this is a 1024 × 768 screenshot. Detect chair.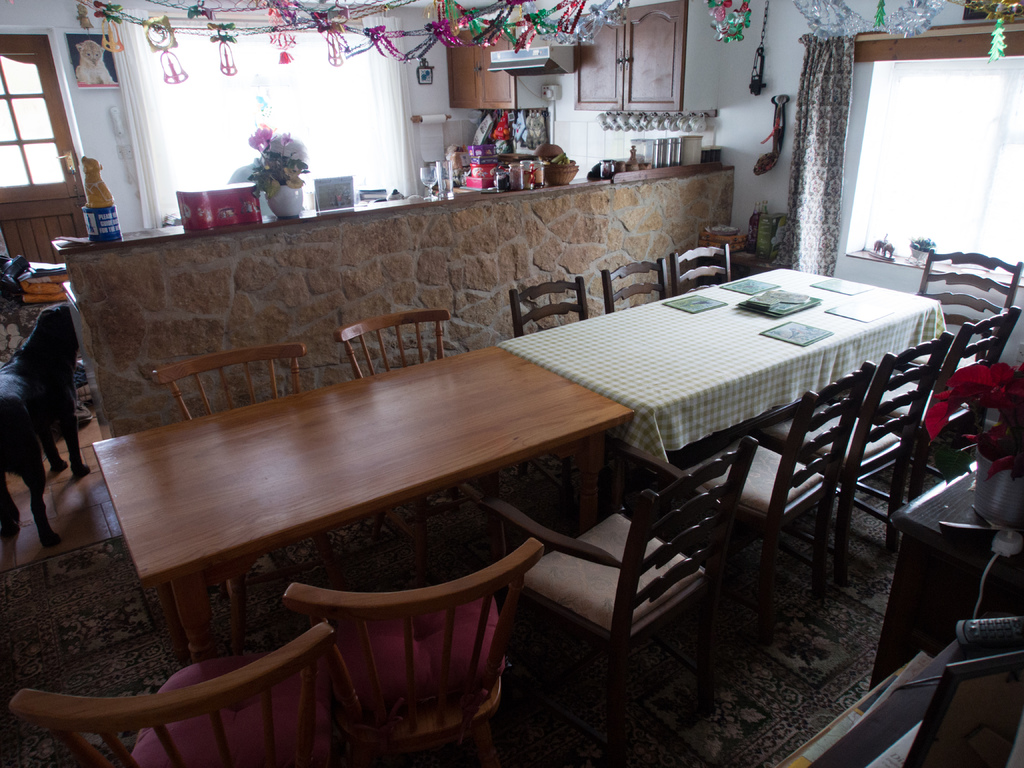
box(764, 332, 960, 580).
